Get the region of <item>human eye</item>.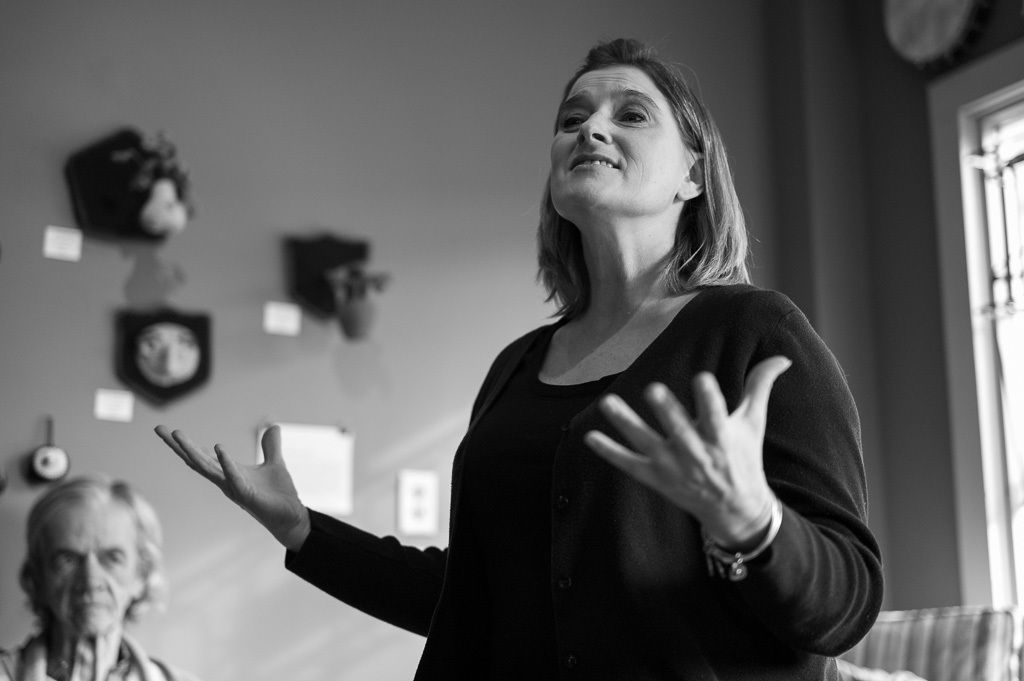
x1=557, y1=110, x2=594, y2=128.
